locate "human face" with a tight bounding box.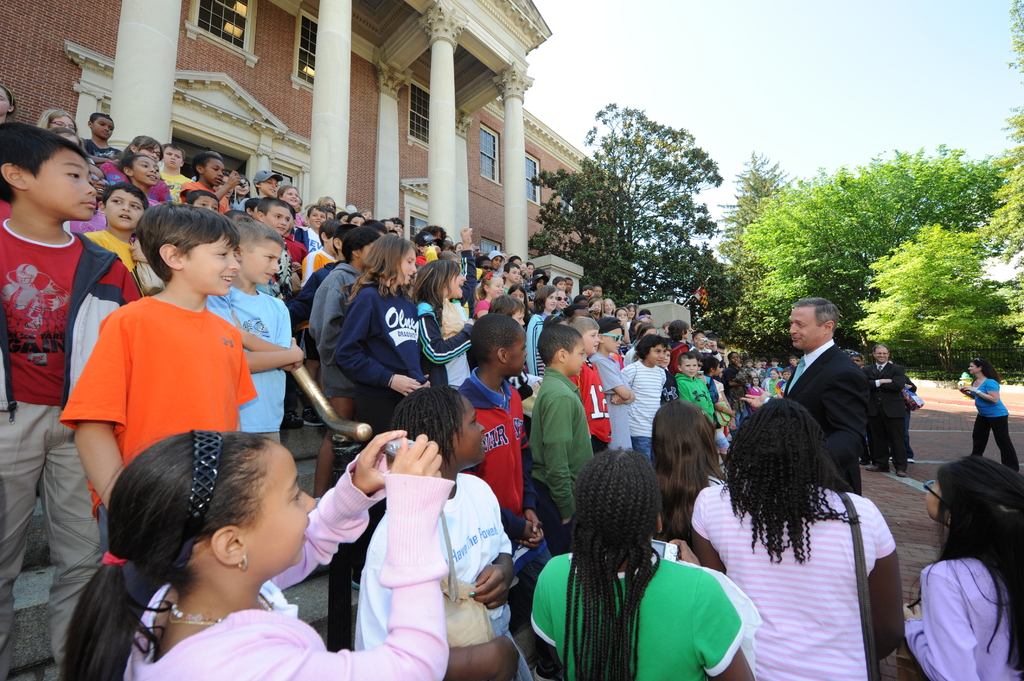
bbox=[196, 197, 218, 209].
